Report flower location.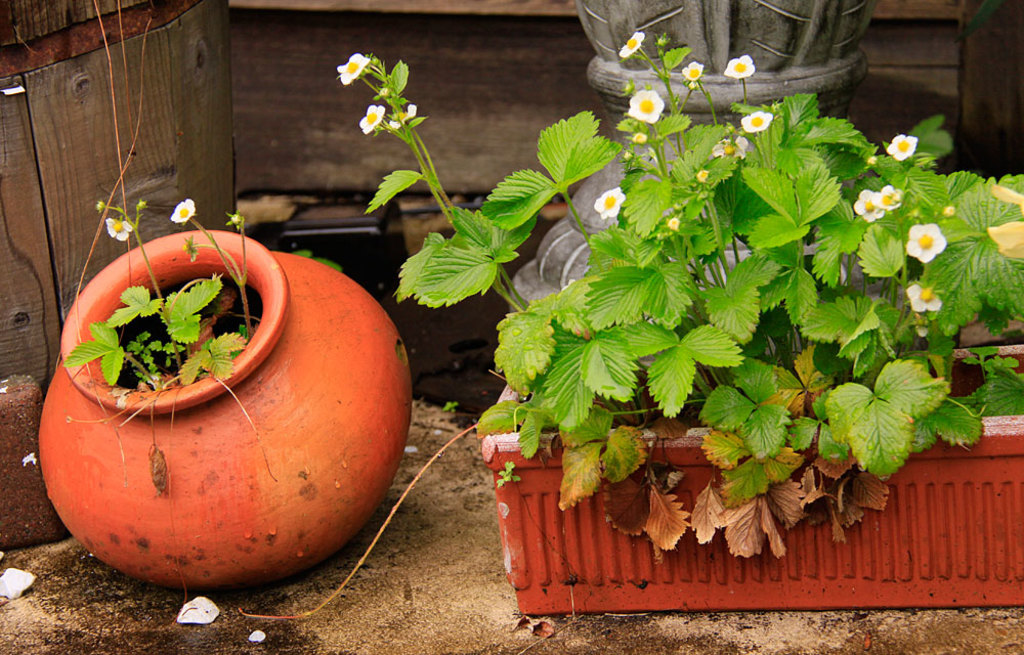
Report: rect(874, 184, 899, 213).
